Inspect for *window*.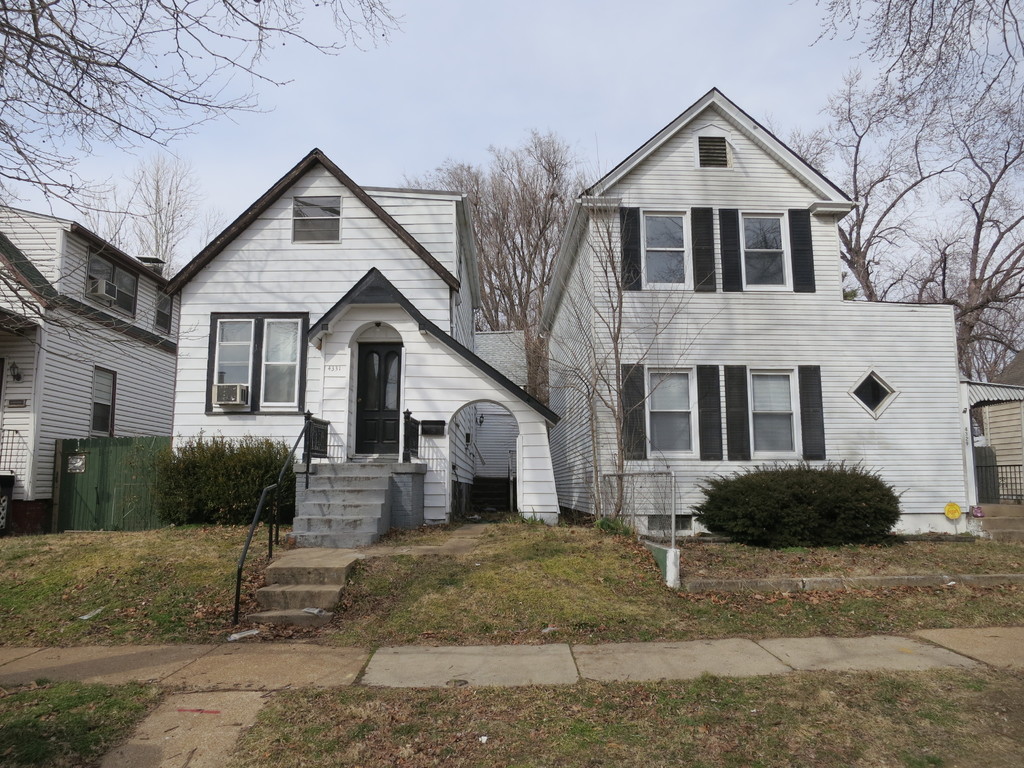
Inspection: rect(219, 316, 252, 410).
